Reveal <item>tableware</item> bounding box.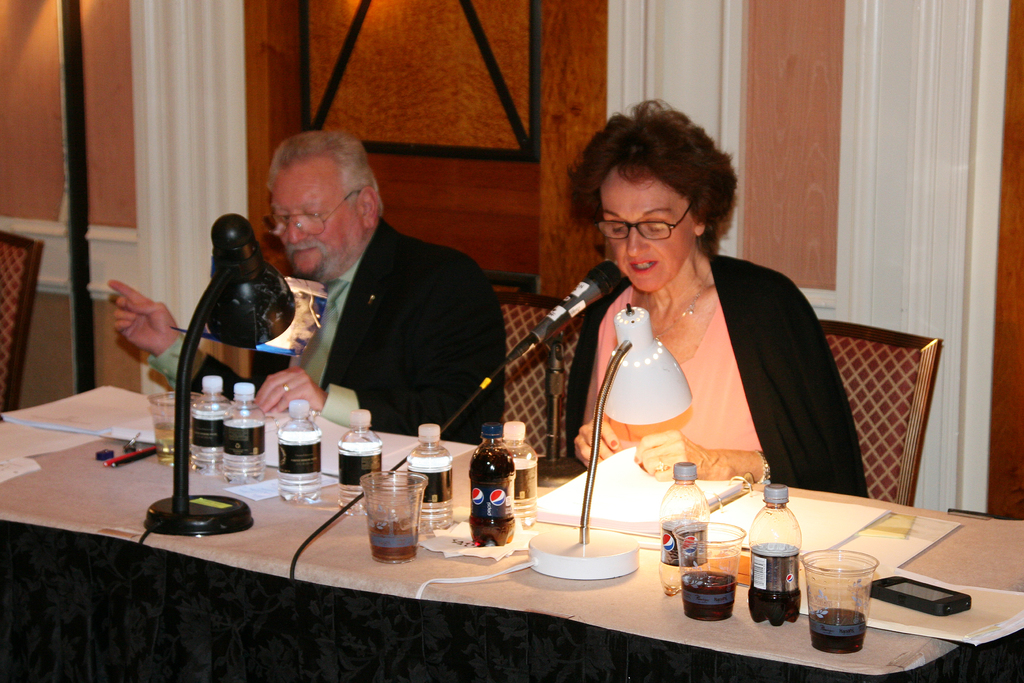
Revealed: (359, 464, 422, 560).
